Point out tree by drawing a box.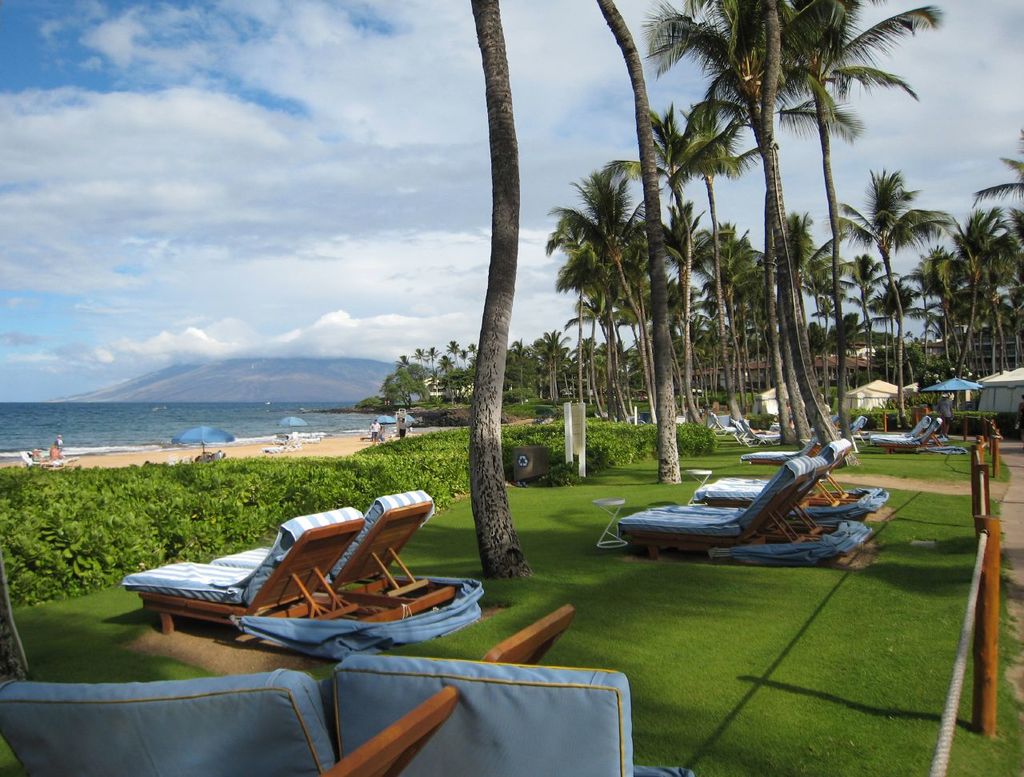
rect(939, 200, 1023, 380).
